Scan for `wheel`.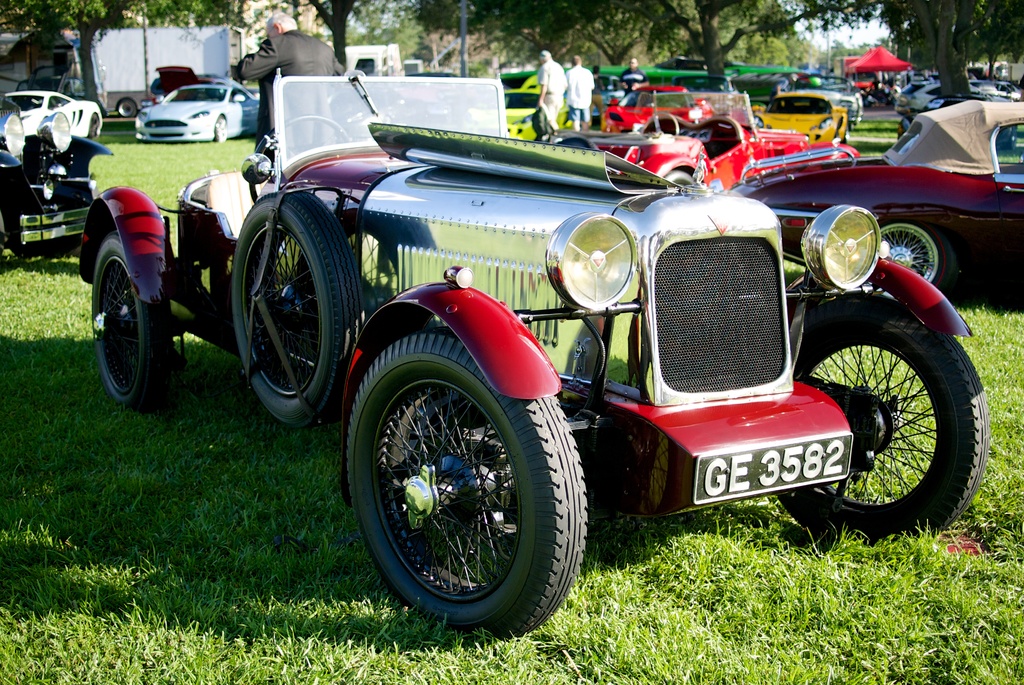
Scan result: l=214, t=116, r=225, b=141.
